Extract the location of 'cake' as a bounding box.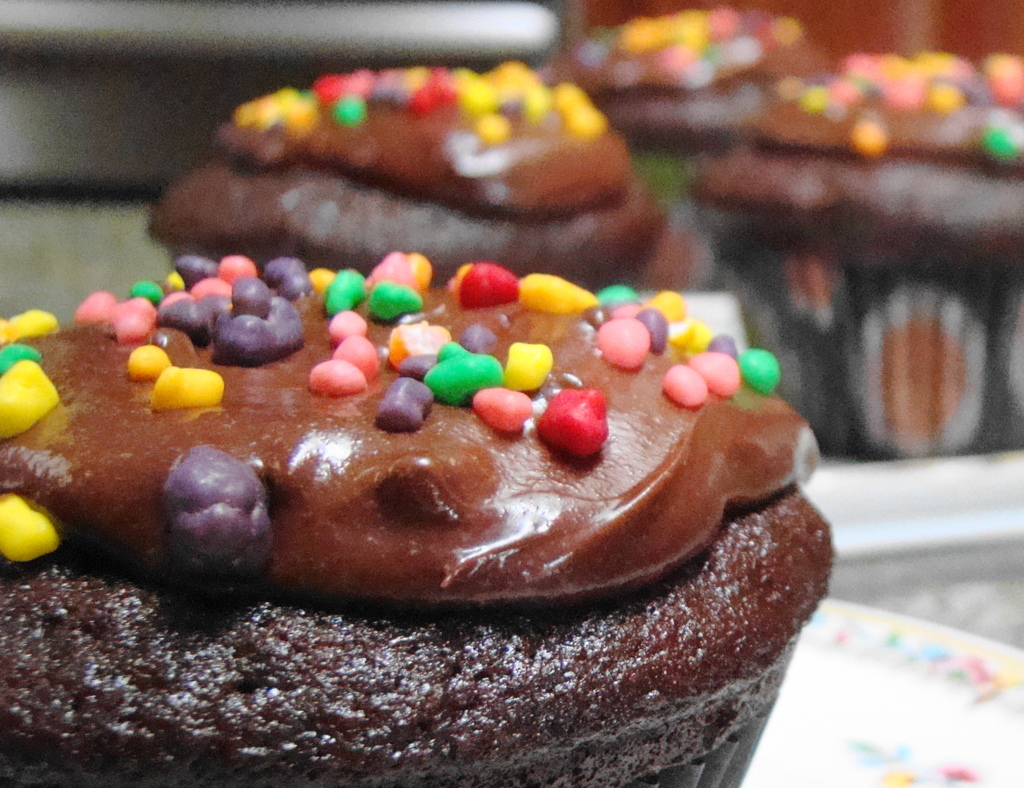
bbox(545, 13, 807, 233).
